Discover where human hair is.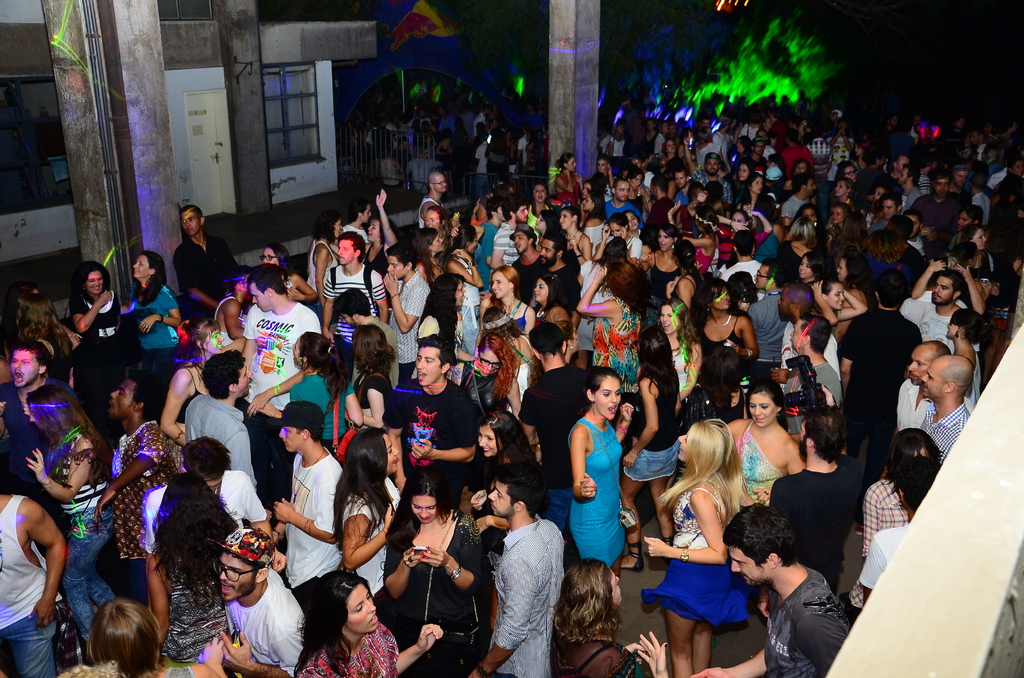
Discovered at box(195, 317, 220, 344).
